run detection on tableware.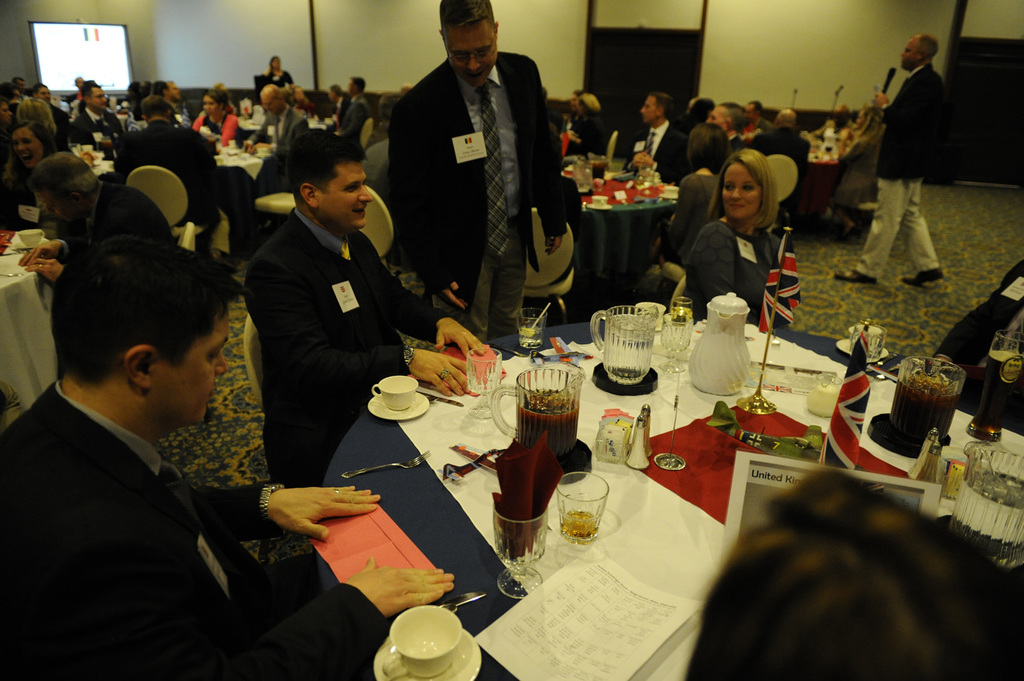
Result: box=[596, 302, 669, 386].
